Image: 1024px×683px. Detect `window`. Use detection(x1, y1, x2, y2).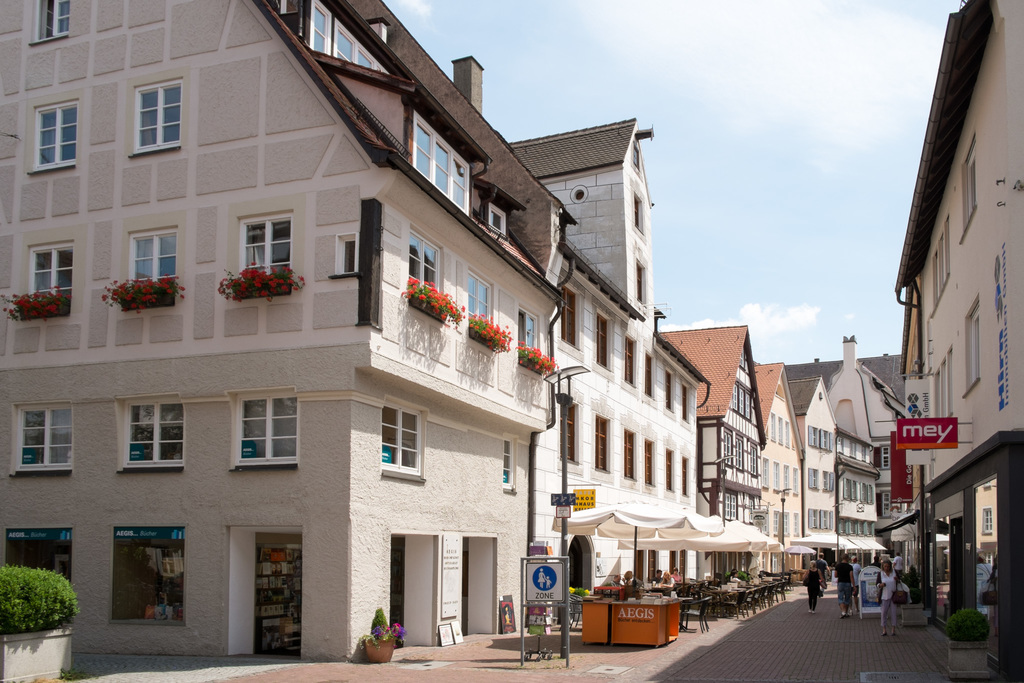
detection(932, 355, 945, 418).
